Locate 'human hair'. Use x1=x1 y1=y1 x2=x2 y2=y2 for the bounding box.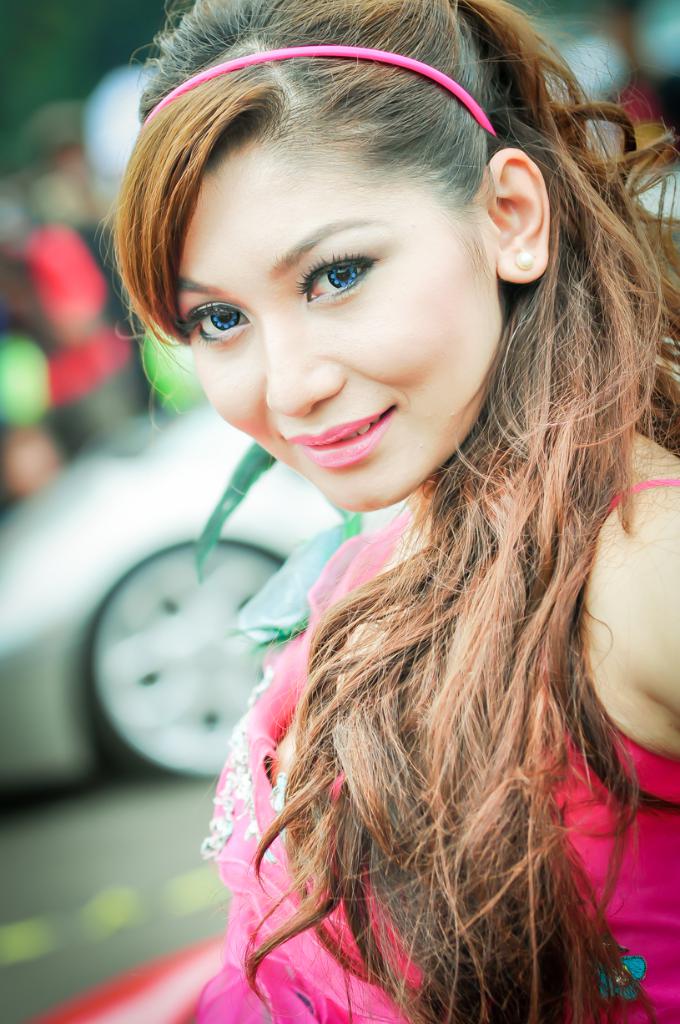
x1=88 y1=0 x2=679 y2=1019.
